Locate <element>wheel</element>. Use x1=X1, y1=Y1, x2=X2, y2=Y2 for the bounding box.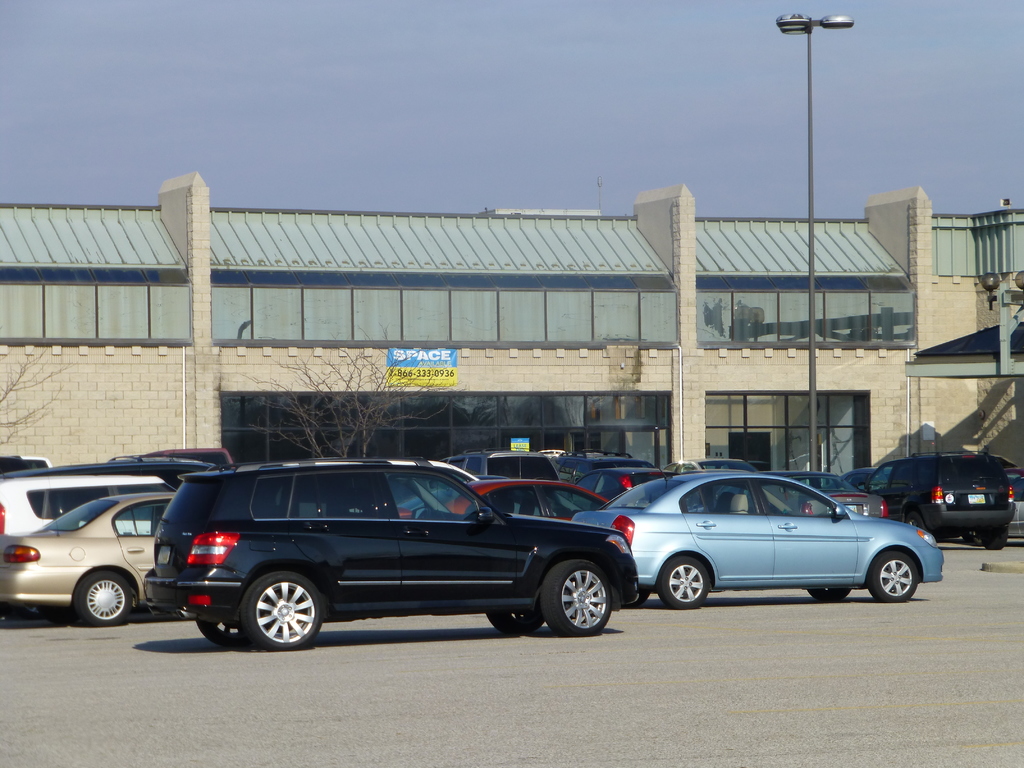
x1=865, y1=552, x2=918, y2=601.
